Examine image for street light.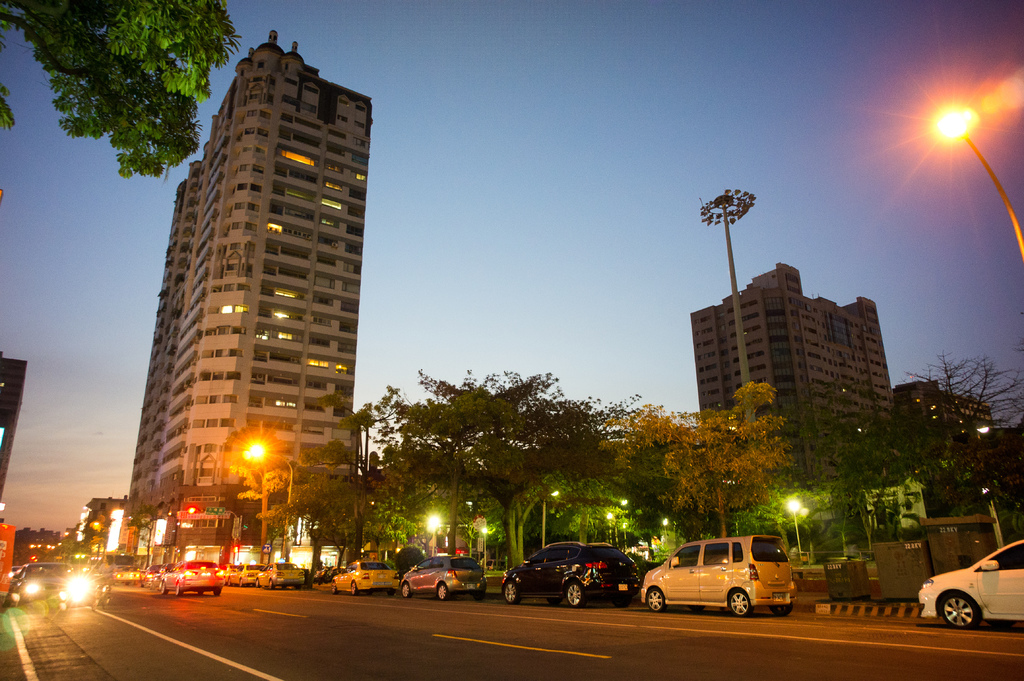
Examination result: locate(541, 482, 561, 550).
